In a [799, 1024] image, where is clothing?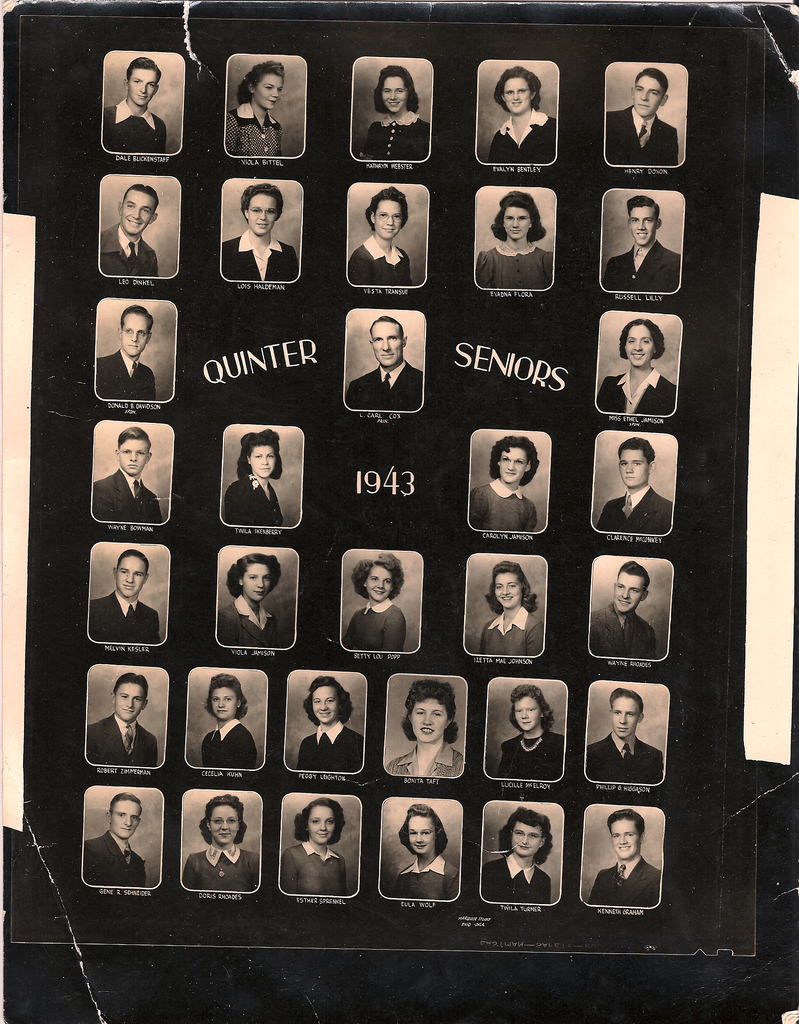
Rect(383, 739, 464, 783).
